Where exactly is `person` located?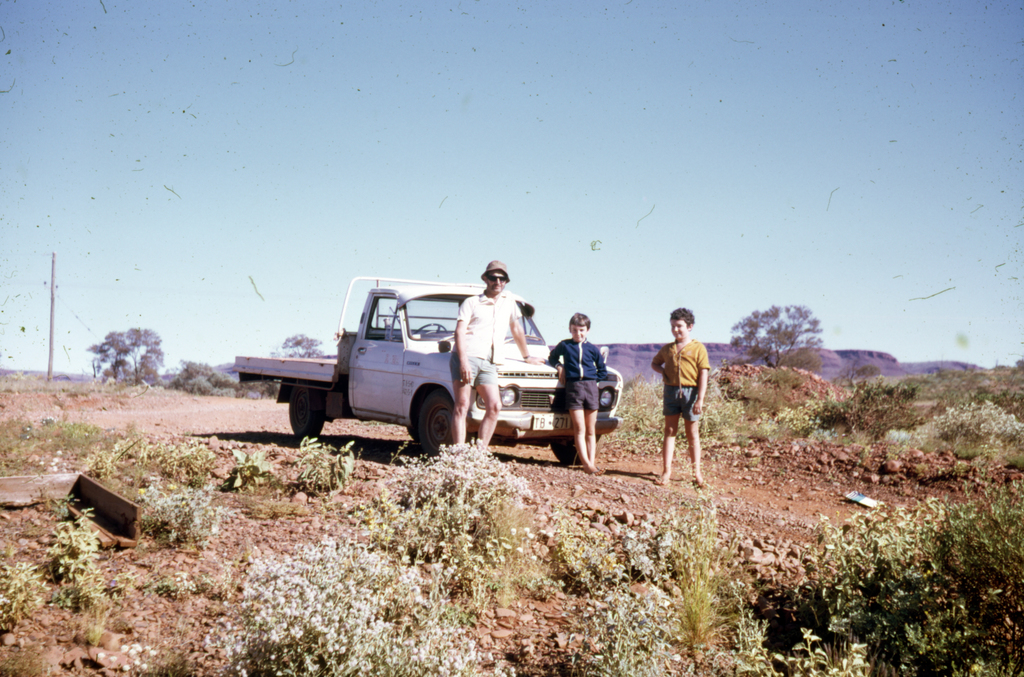
Its bounding box is (548, 313, 611, 480).
